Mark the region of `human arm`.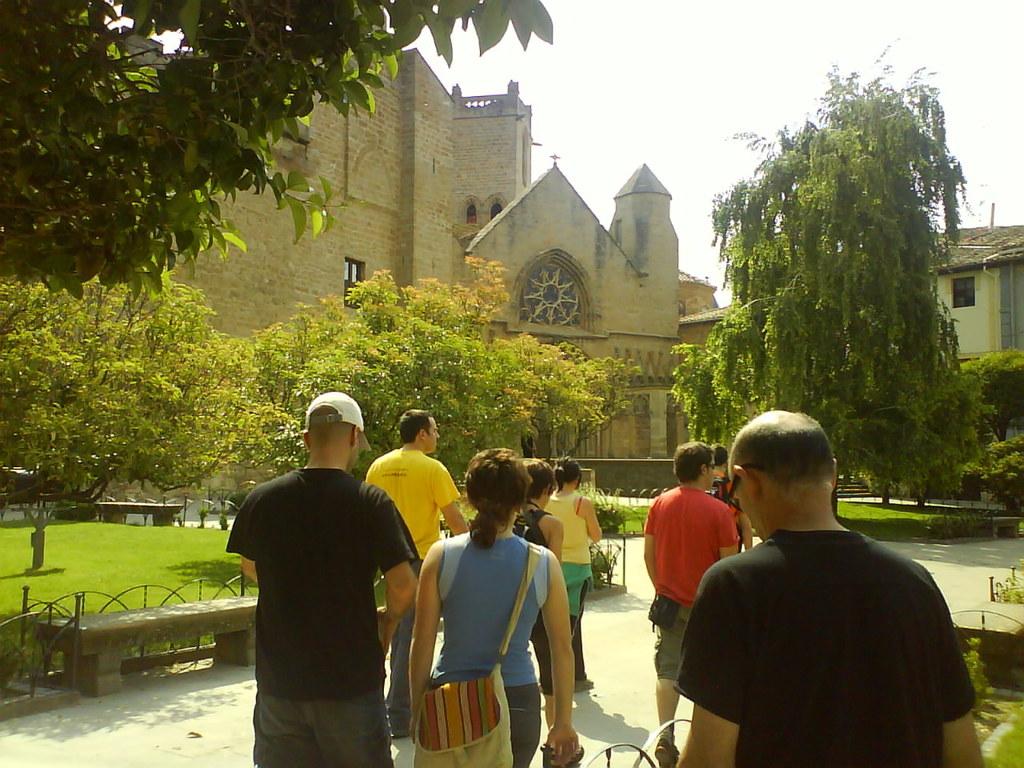
Region: box(374, 483, 421, 661).
